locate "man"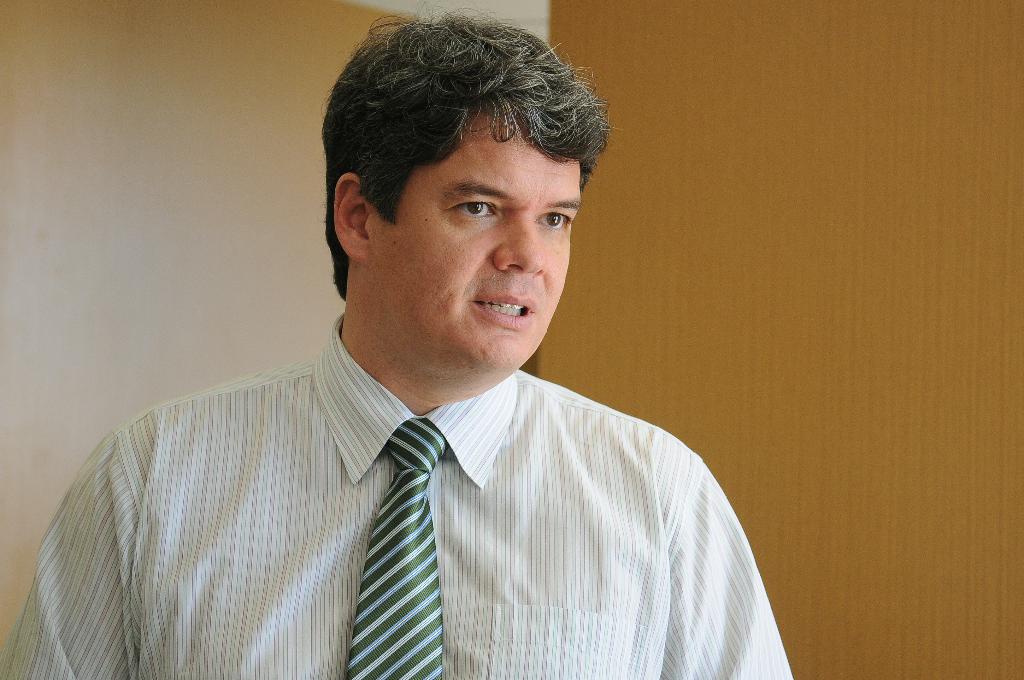
BBox(32, 12, 806, 678)
